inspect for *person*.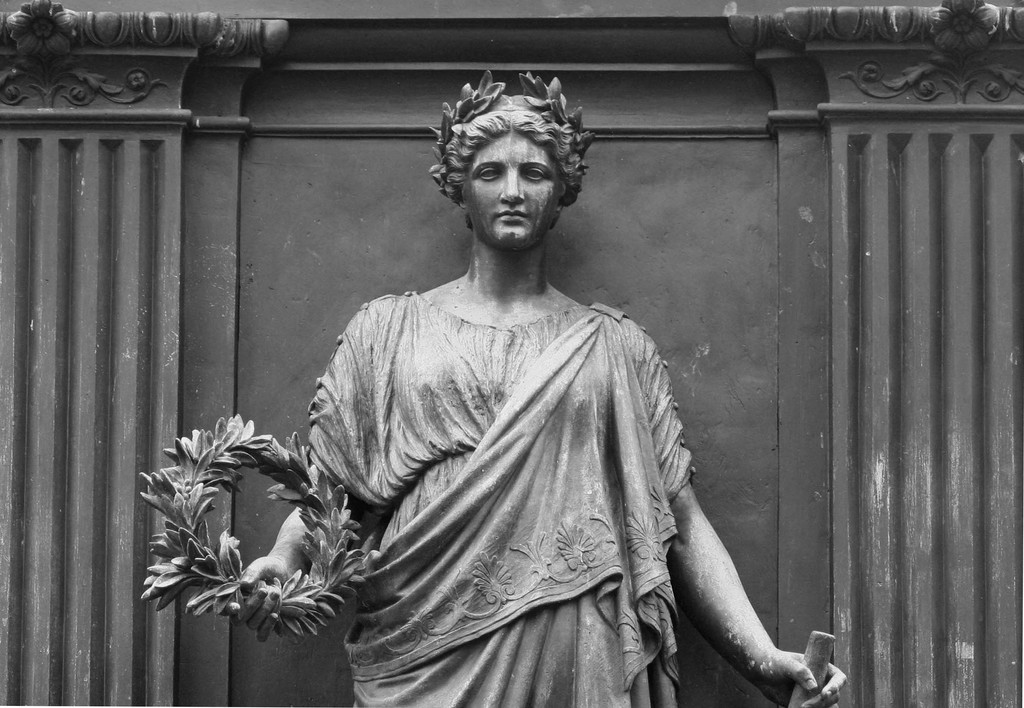
Inspection: [left=259, top=92, right=799, bottom=707].
